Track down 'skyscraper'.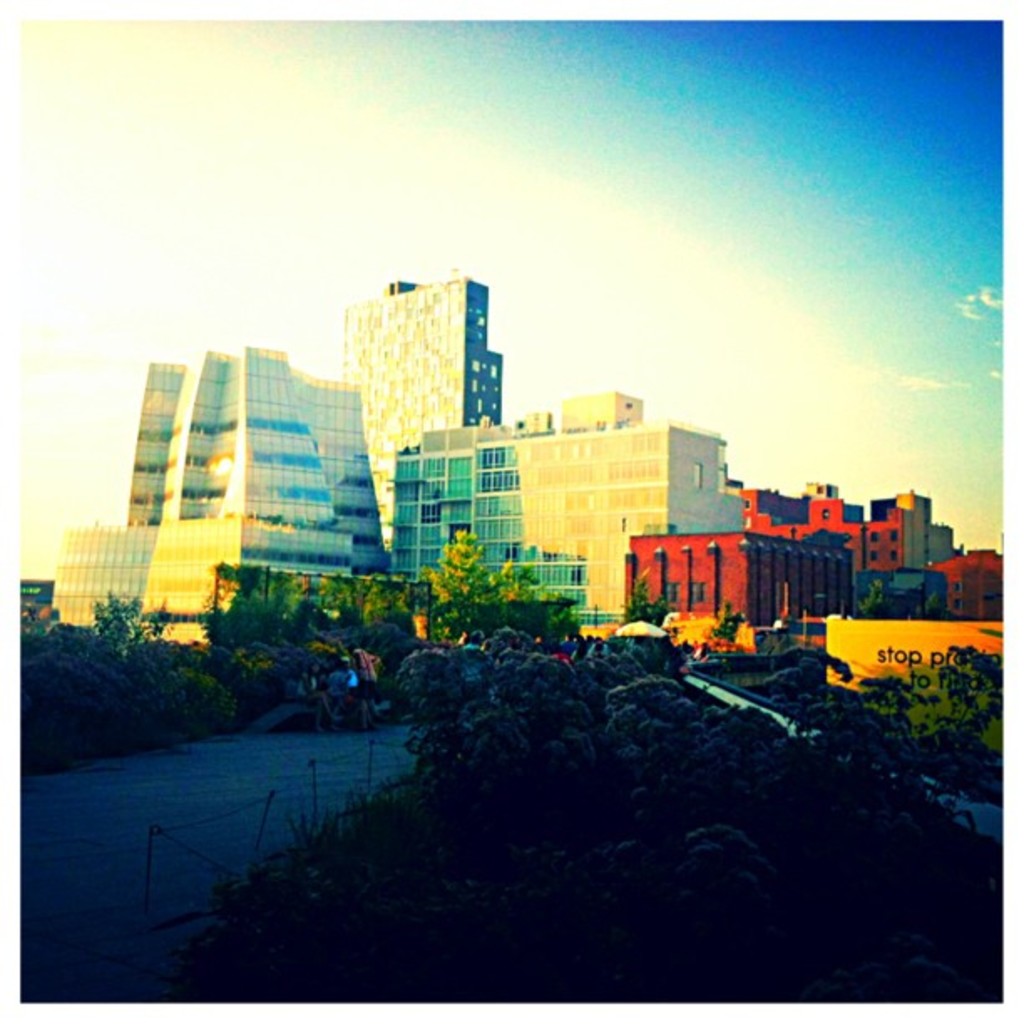
Tracked to bbox=[343, 278, 502, 547].
